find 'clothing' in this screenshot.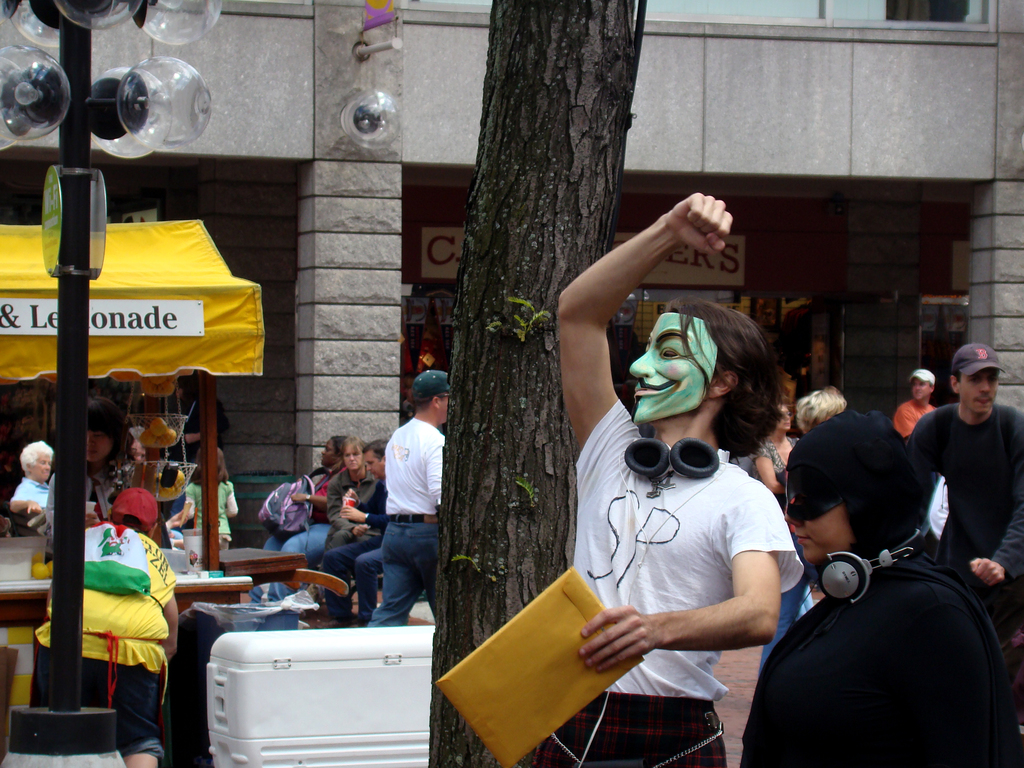
The bounding box for 'clothing' is (left=47, top=471, right=120, bottom=528).
